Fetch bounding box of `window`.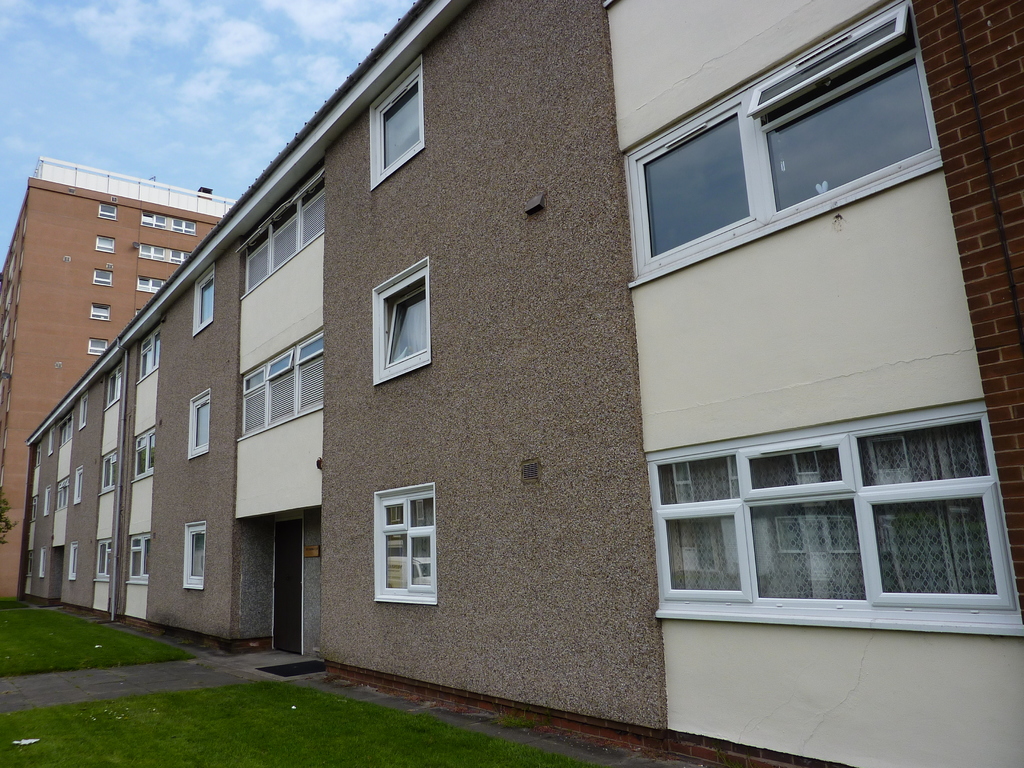
Bbox: x1=128 y1=530 x2=149 y2=582.
